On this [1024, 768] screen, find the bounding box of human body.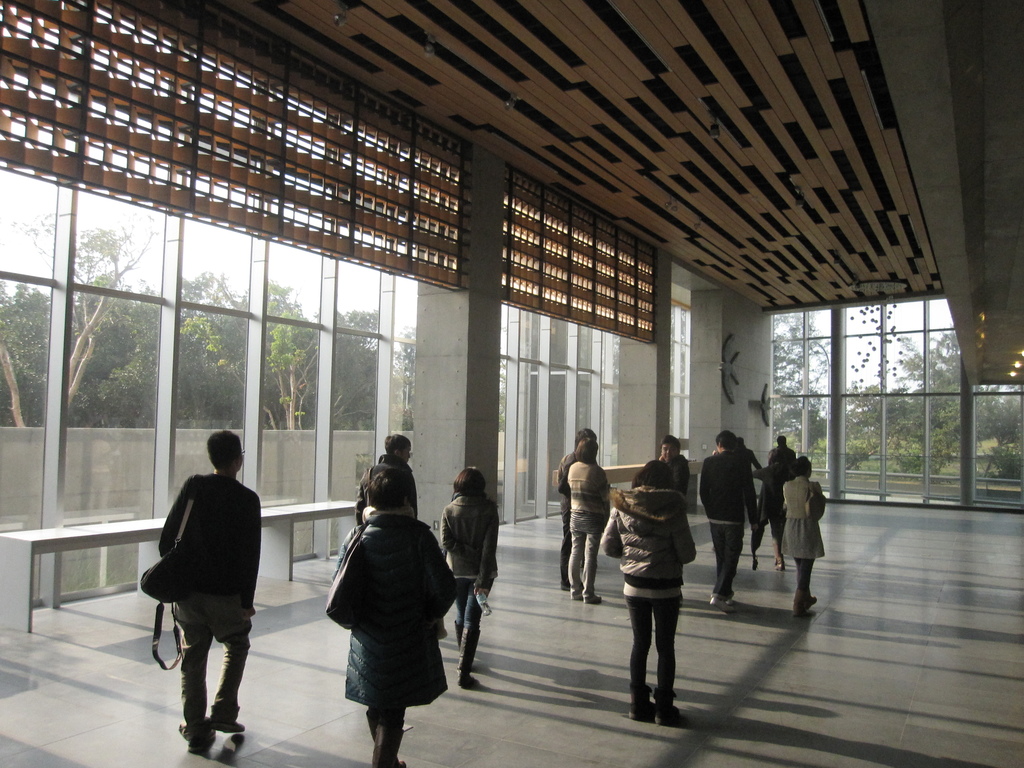
Bounding box: locate(737, 445, 759, 468).
